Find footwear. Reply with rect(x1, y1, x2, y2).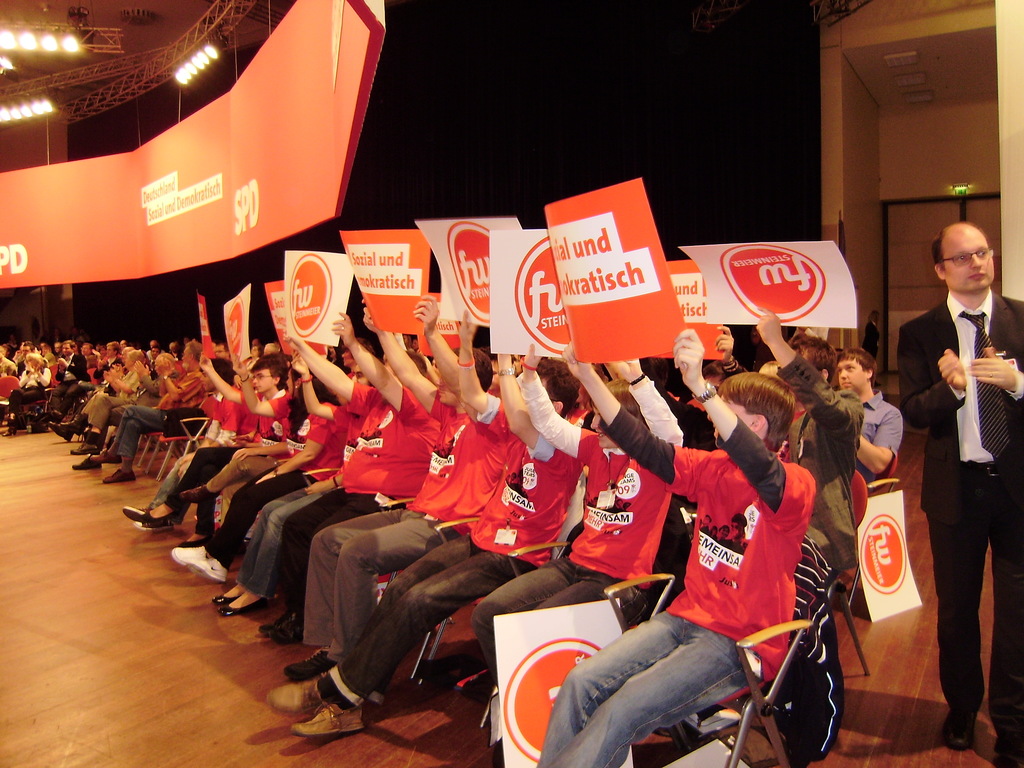
rect(258, 610, 293, 636).
